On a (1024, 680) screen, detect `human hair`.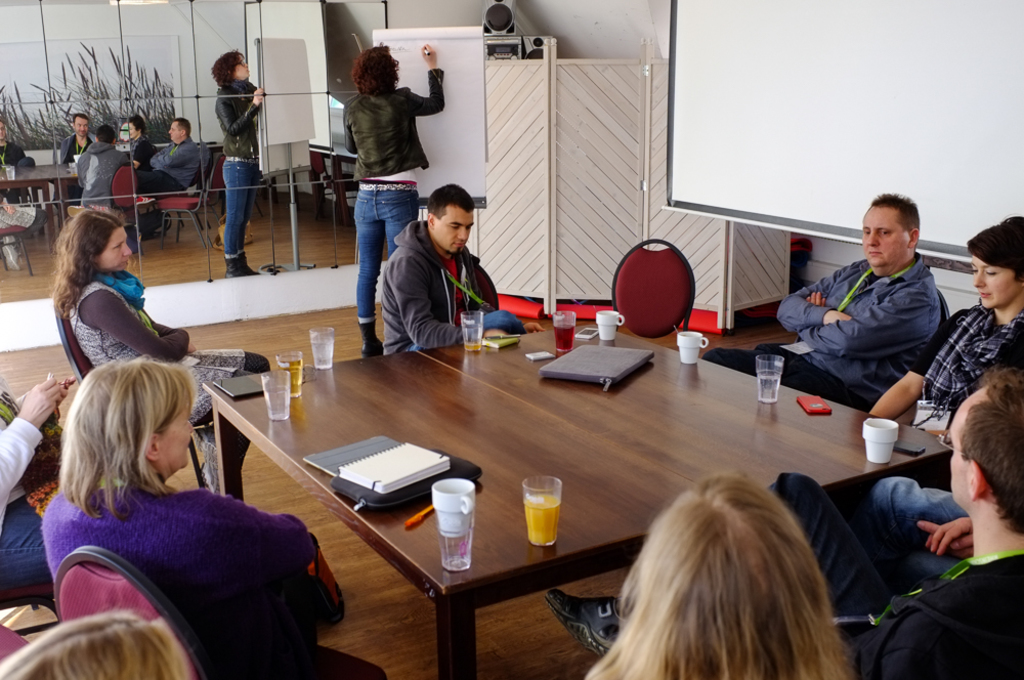
Rect(598, 469, 862, 679).
